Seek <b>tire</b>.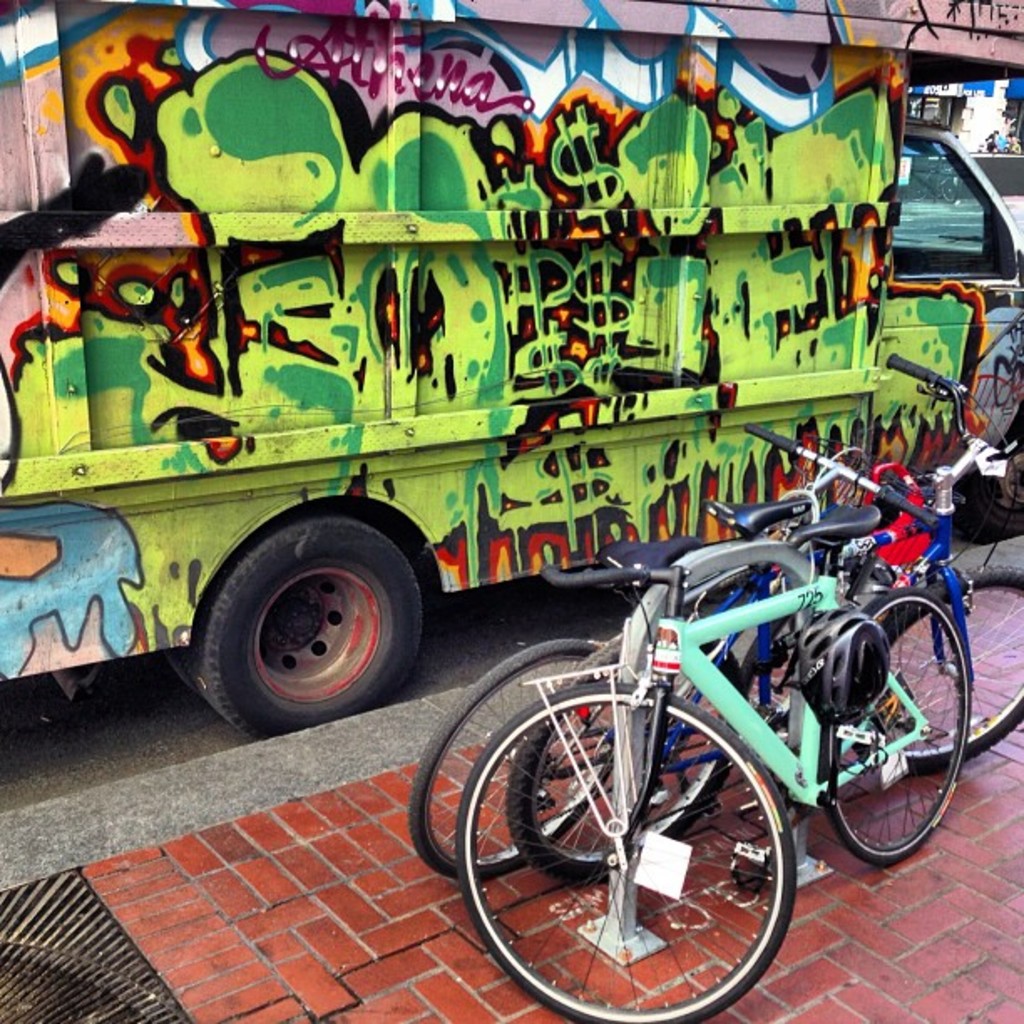
crop(813, 586, 970, 860).
